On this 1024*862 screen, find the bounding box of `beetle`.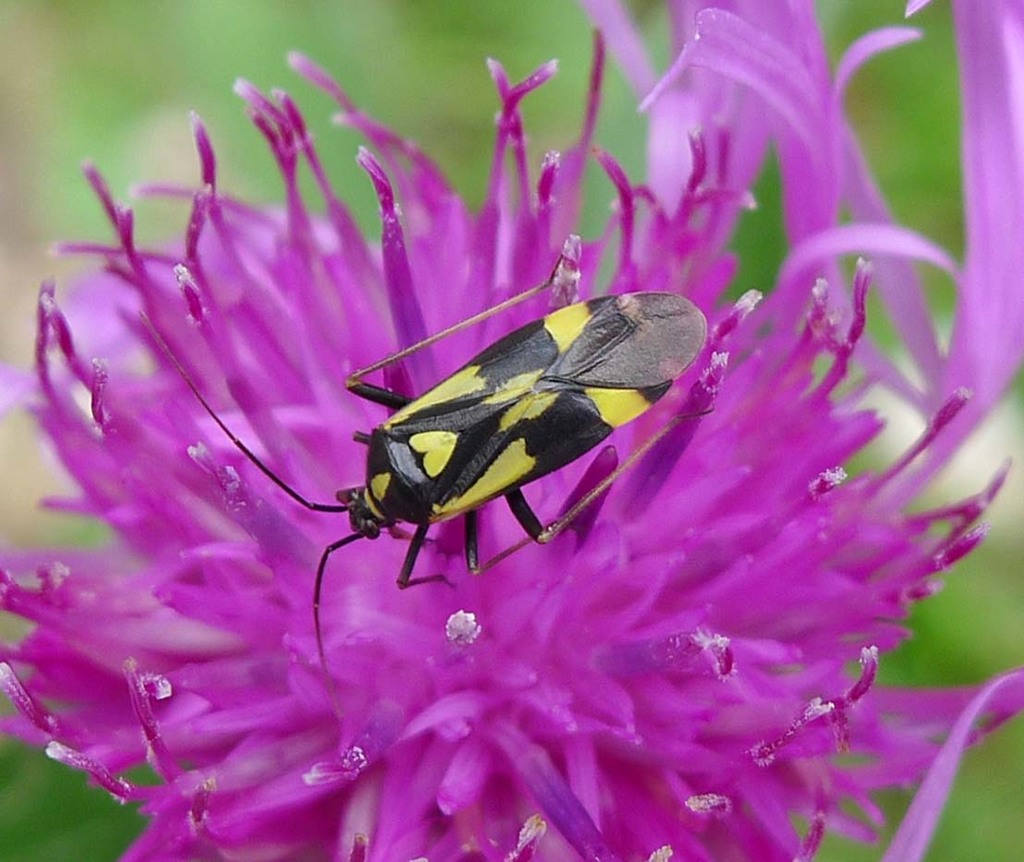
Bounding box: {"left": 139, "top": 230, "right": 713, "bottom": 709}.
